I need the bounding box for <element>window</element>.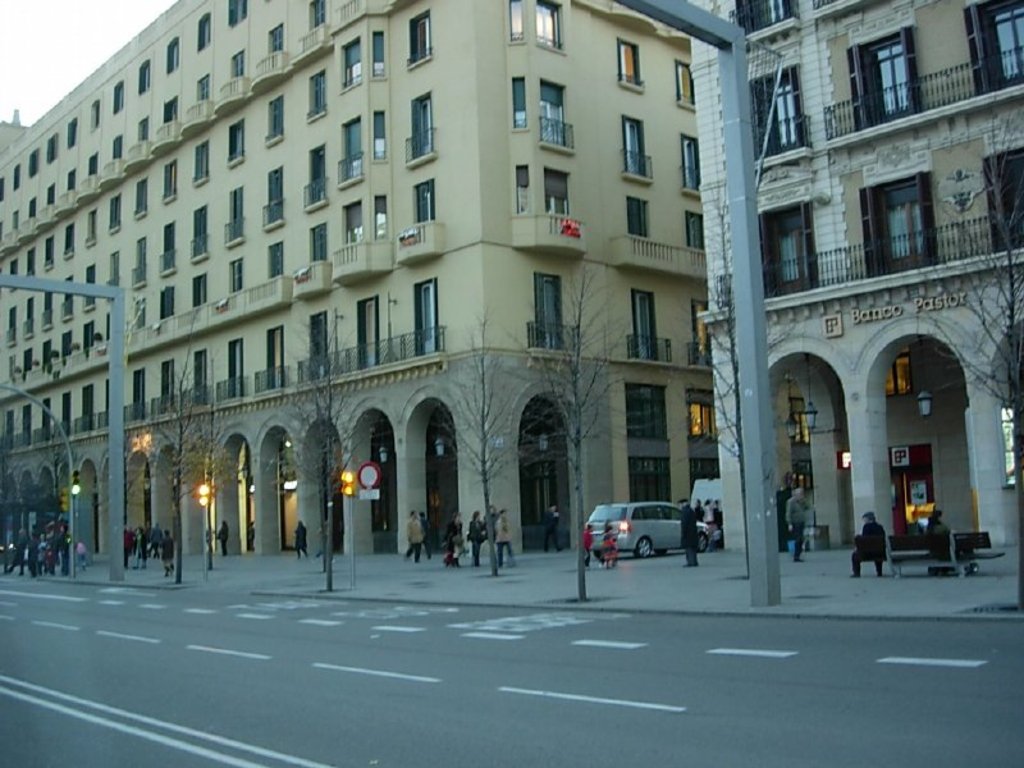
Here it is: bbox=[191, 146, 211, 183].
